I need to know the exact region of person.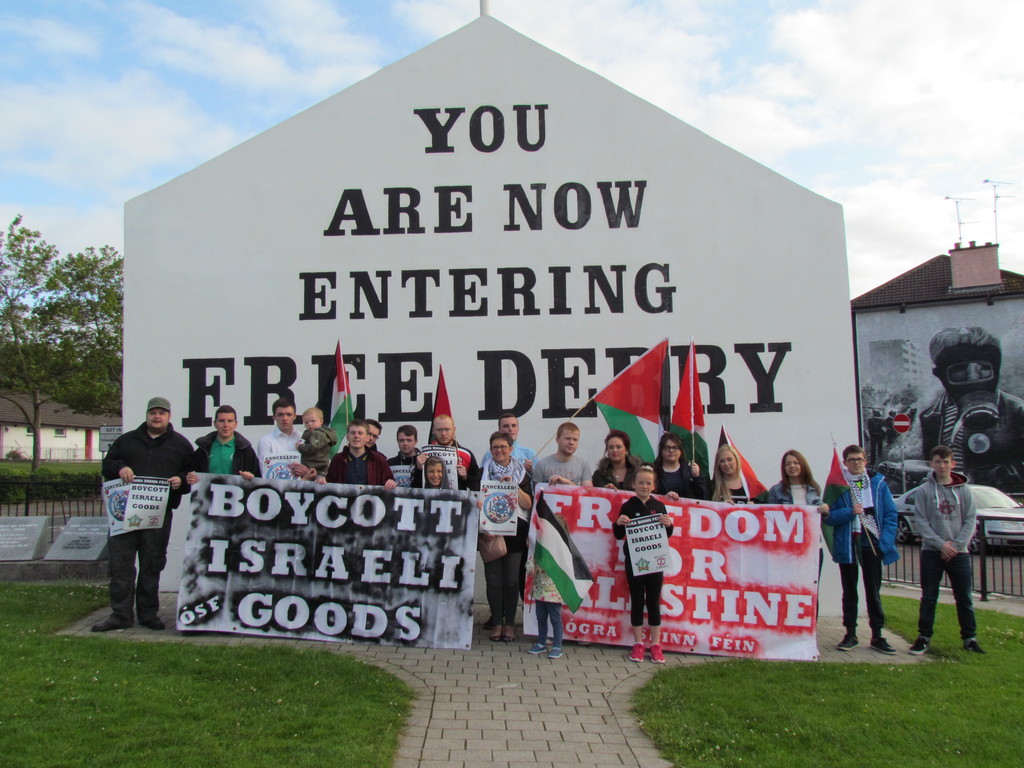
Region: bbox=(424, 415, 479, 487).
